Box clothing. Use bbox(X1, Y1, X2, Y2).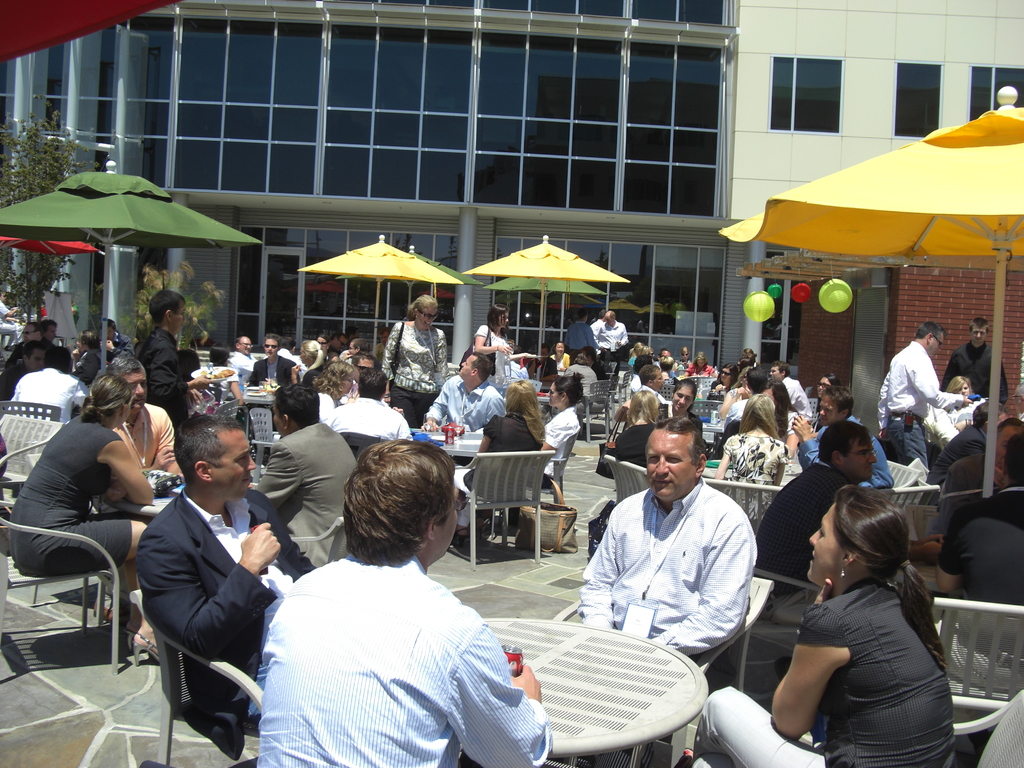
bbox(0, 297, 17, 346).
